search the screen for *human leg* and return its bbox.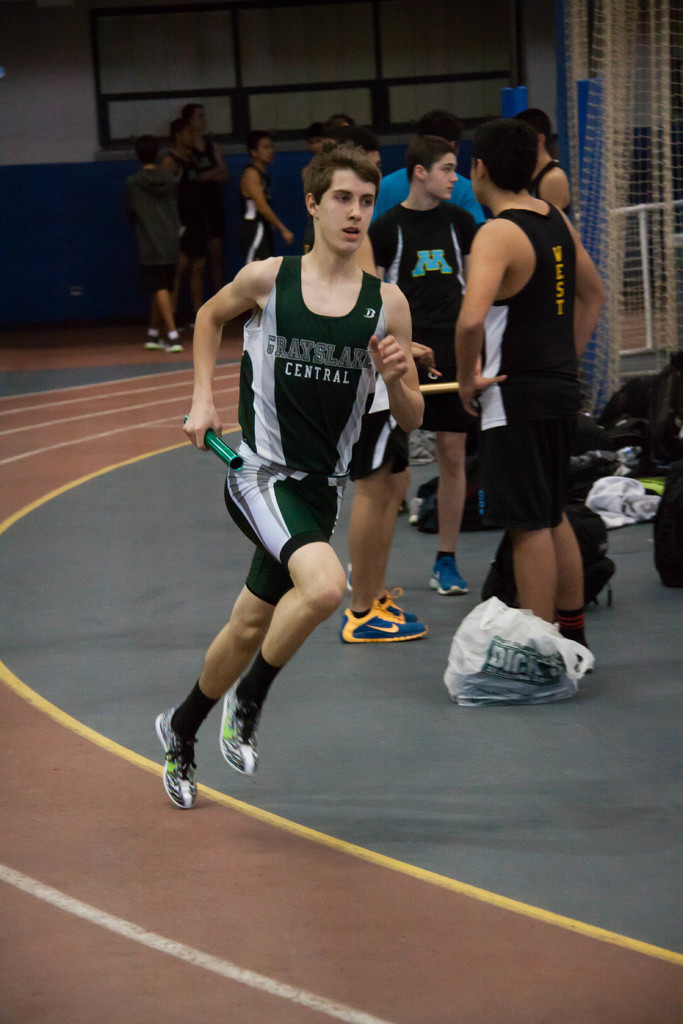
Found: region(345, 411, 431, 640).
